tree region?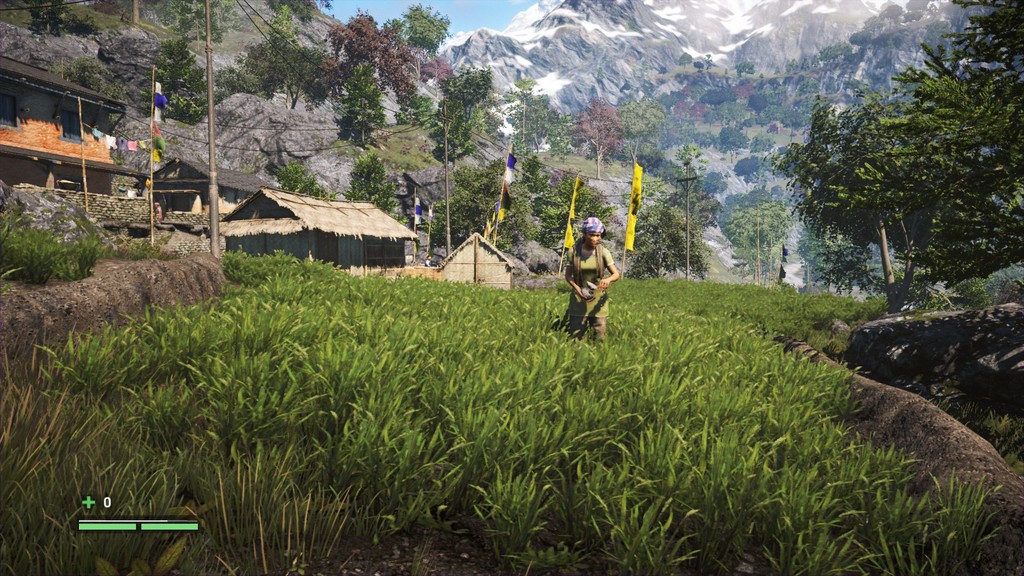
crop(724, 197, 789, 282)
